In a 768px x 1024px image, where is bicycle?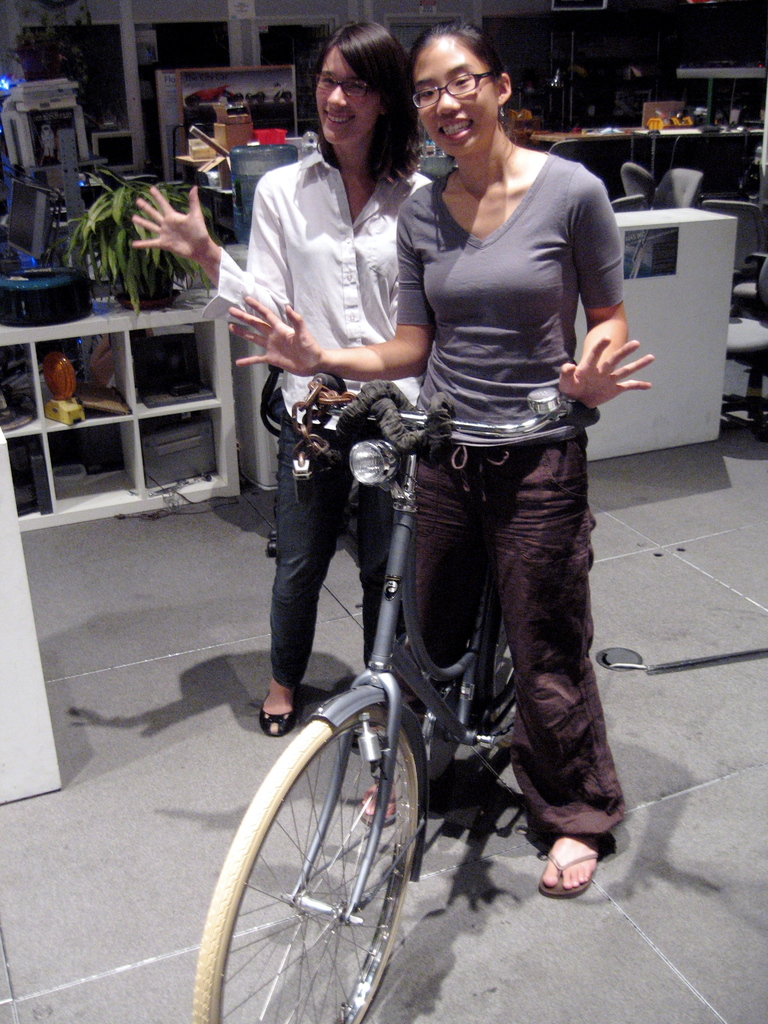
(left=189, top=365, right=642, bottom=1023).
